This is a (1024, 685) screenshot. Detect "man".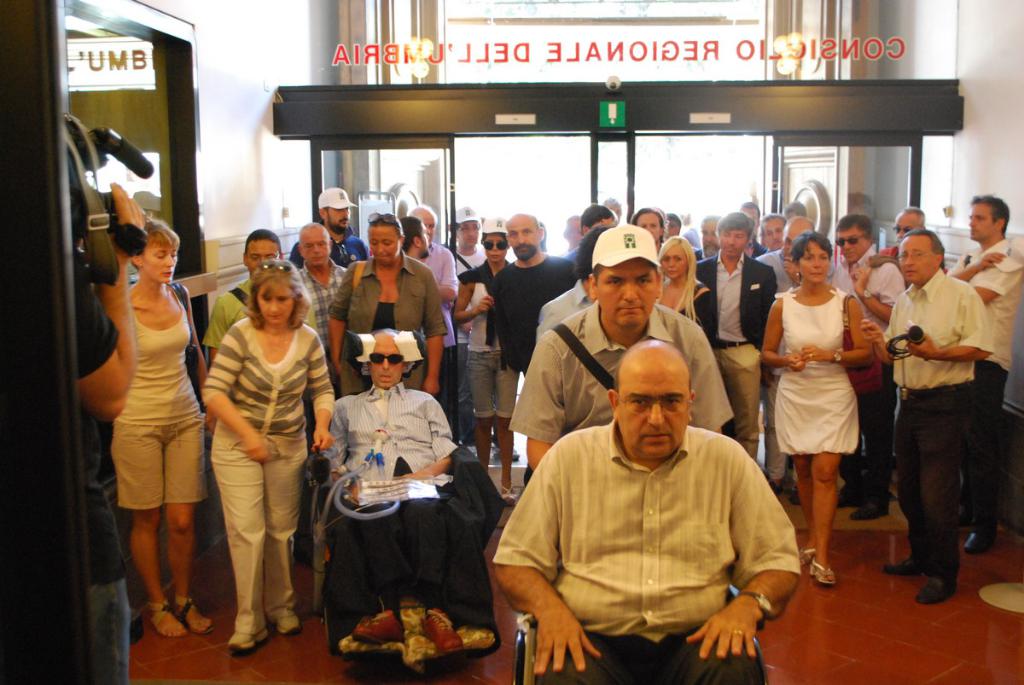
left=503, top=219, right=736, bottom=471.
